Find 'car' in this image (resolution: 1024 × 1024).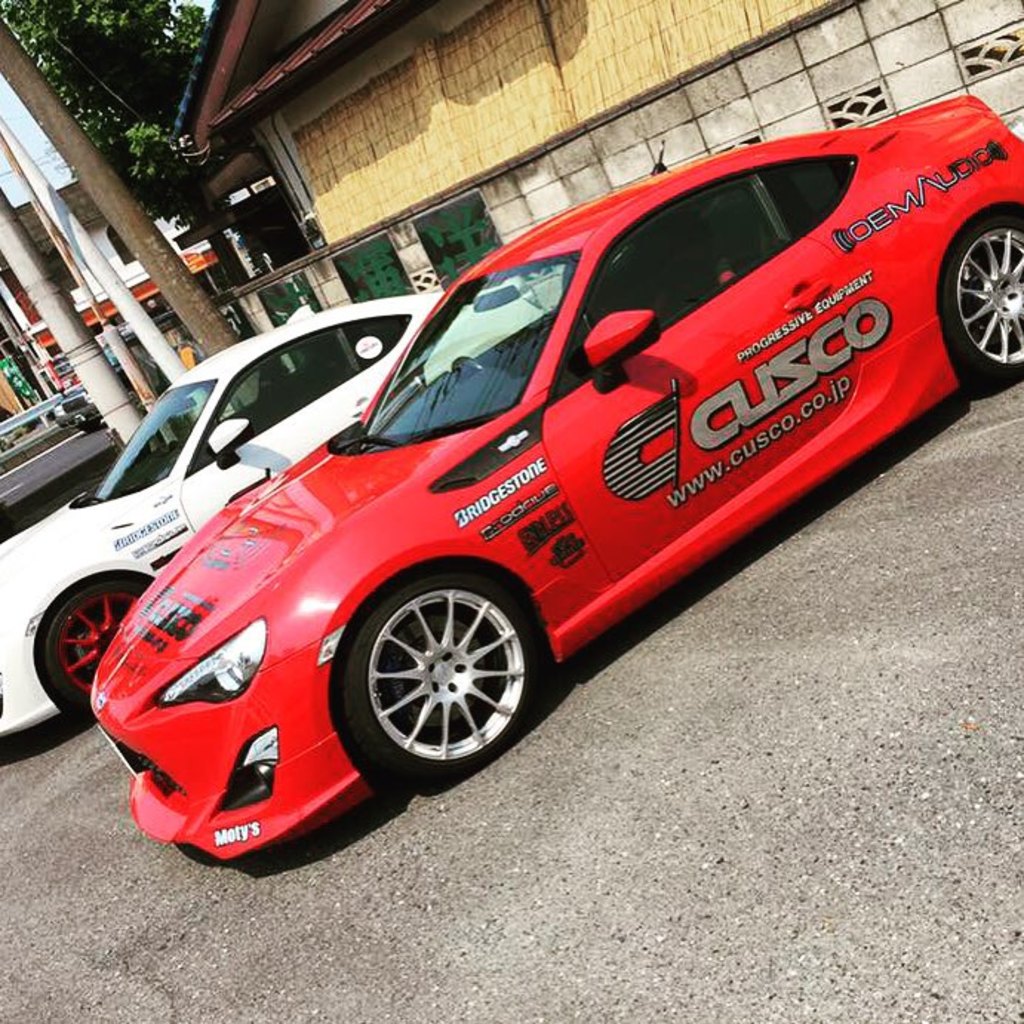
{"left": 0, "top": 285, "right": 568, "bottom": 739}.
